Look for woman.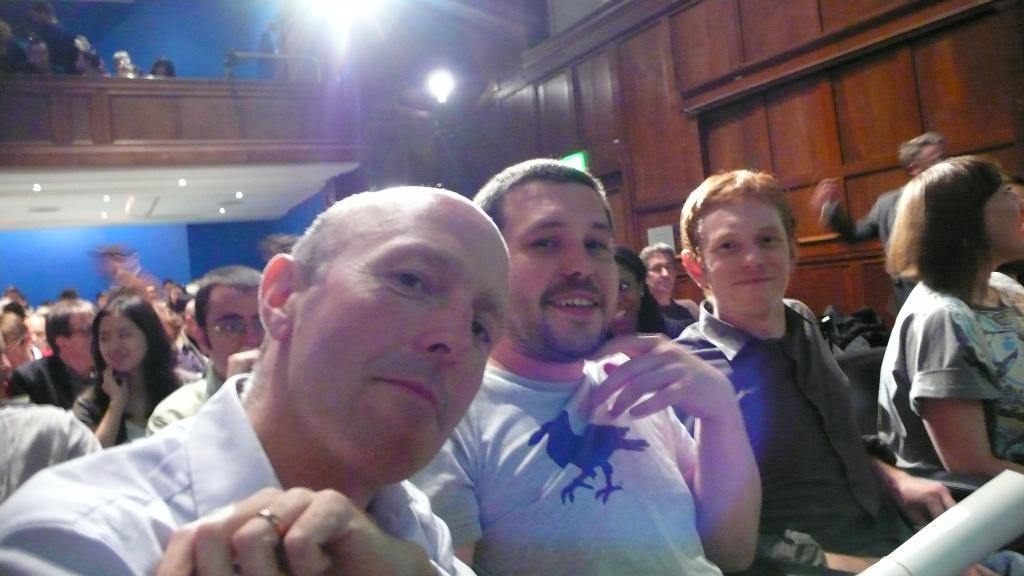
Found: crop(70, 286, 184, 447).
